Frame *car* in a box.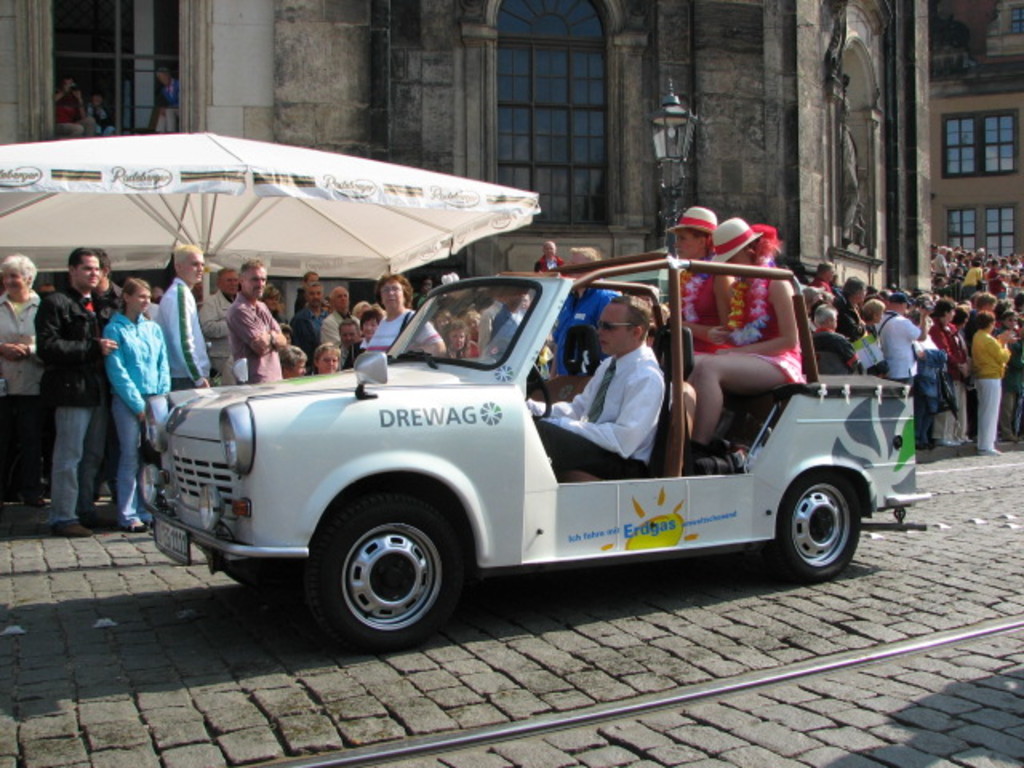
pyautogui.locateOnScreen(141, 259, 931, 651).
